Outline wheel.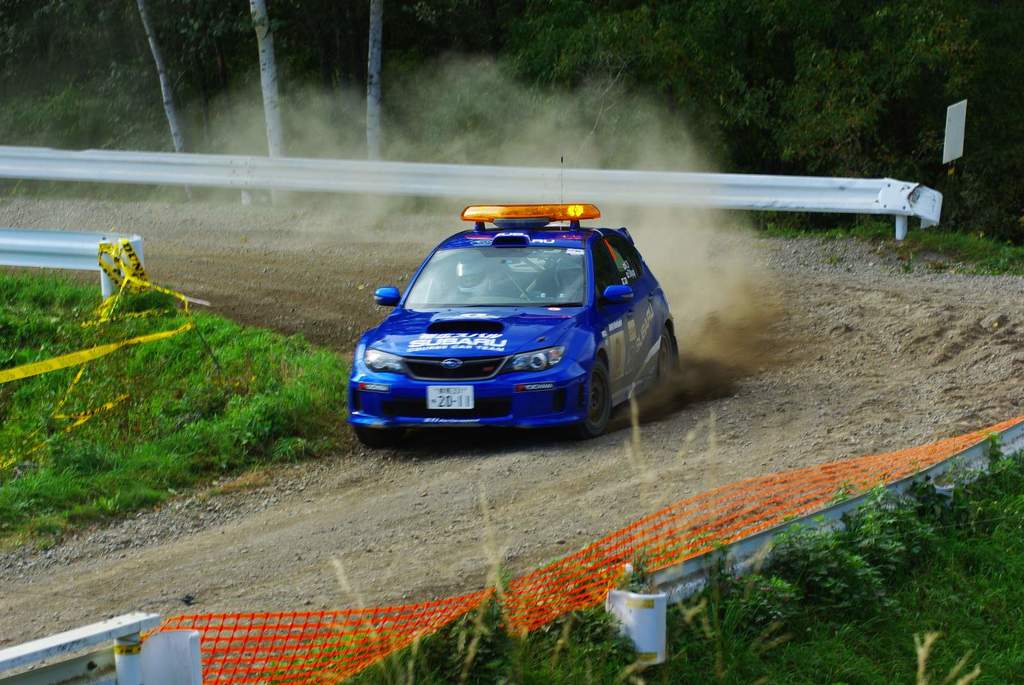
Outline: bbox=[583, 358, 612, 436].
